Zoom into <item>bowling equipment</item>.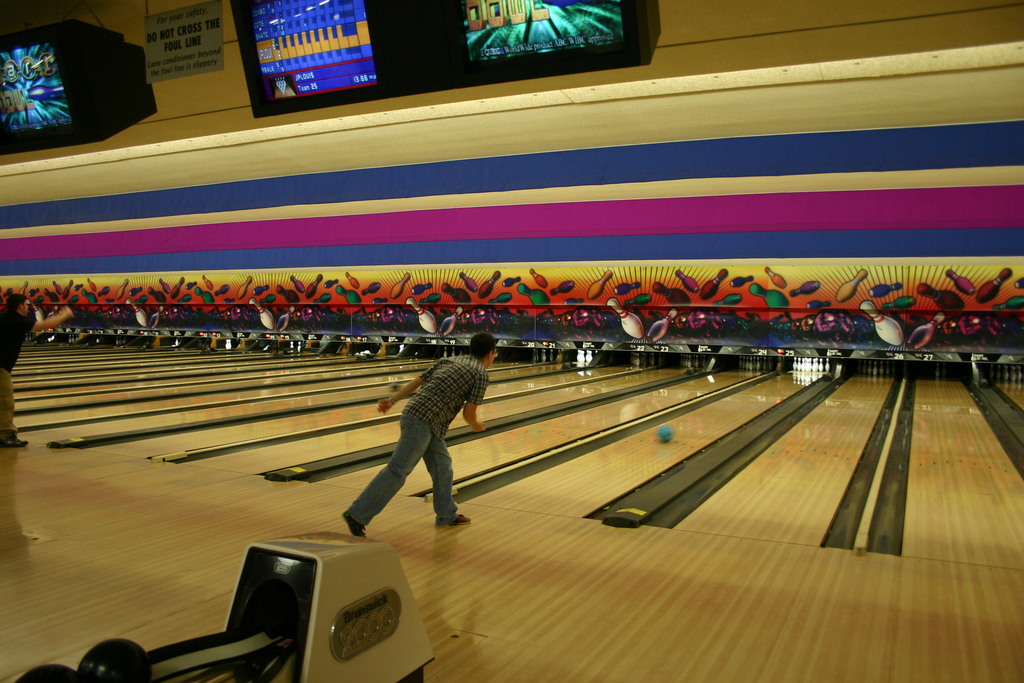
Zoom target: bbox=(994, 299, 1023, 310).
